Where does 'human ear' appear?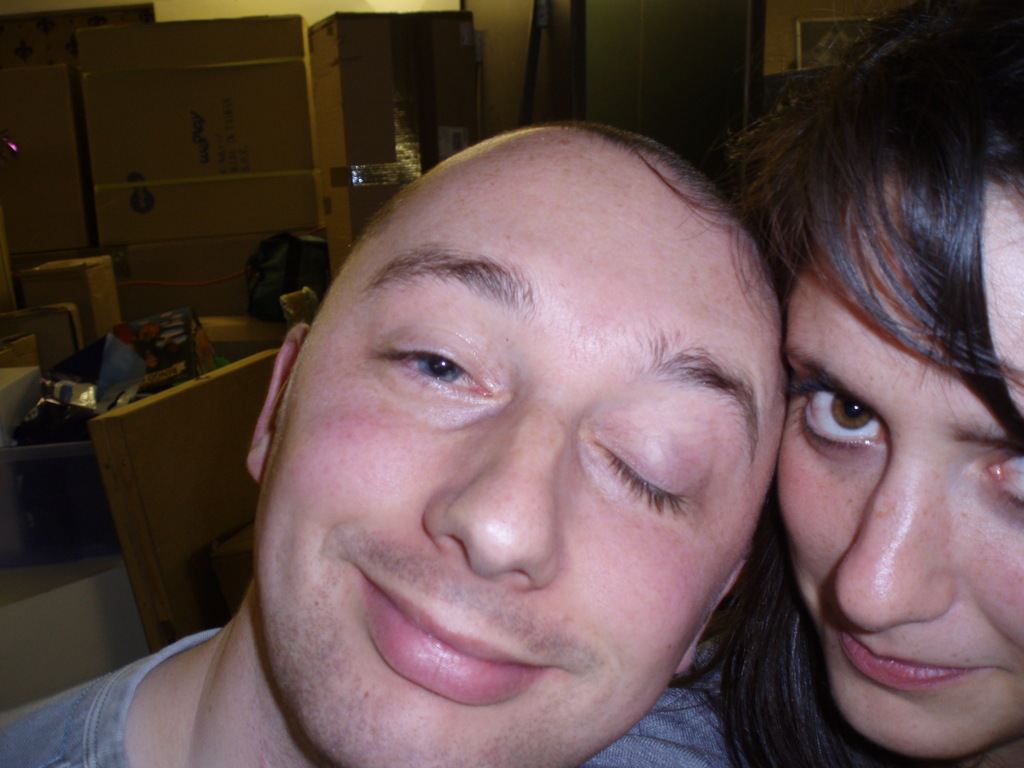
Appears at locate(245, 326, 309, 484).
